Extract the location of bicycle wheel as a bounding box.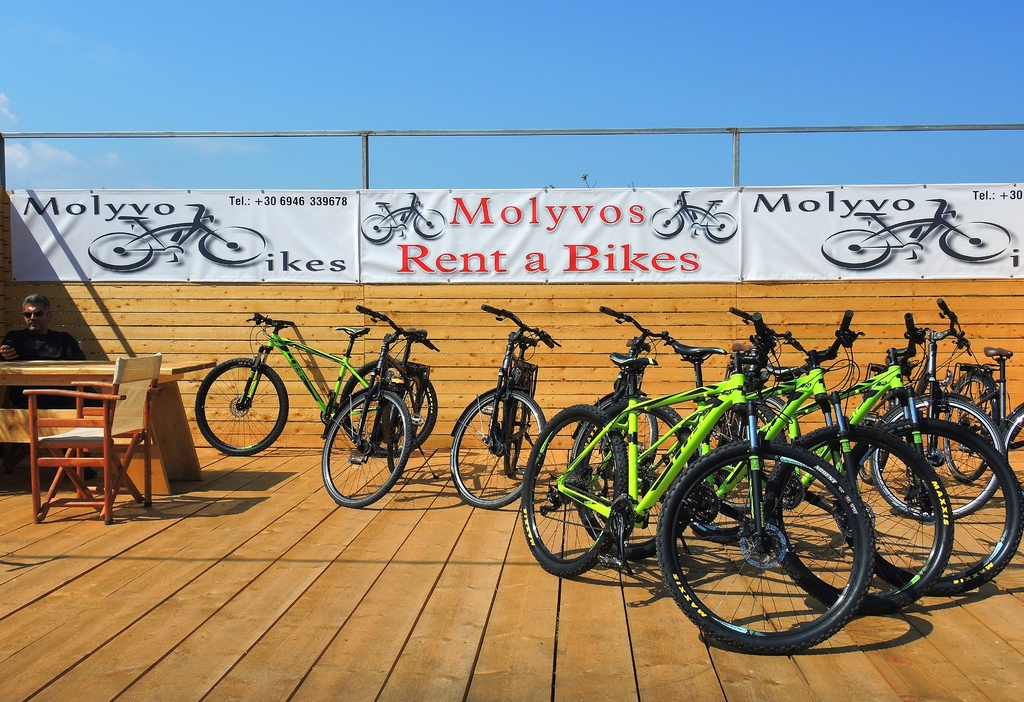
BBox(383, 373, 424, 480).
